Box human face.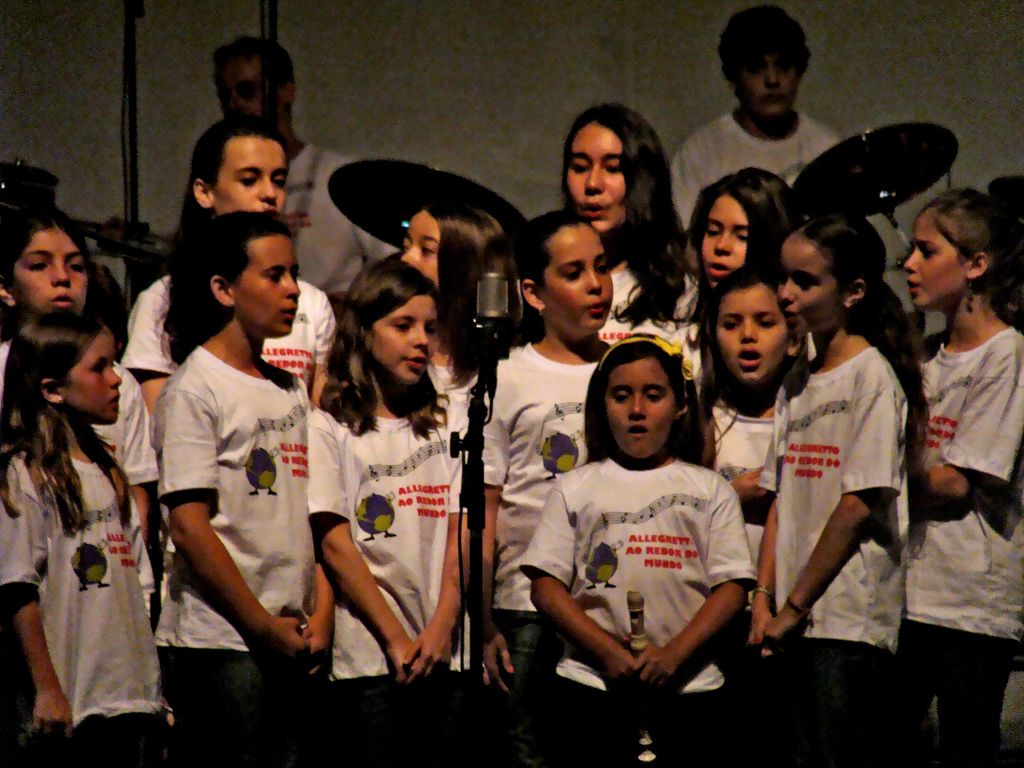
363, 287, 437, 386.
